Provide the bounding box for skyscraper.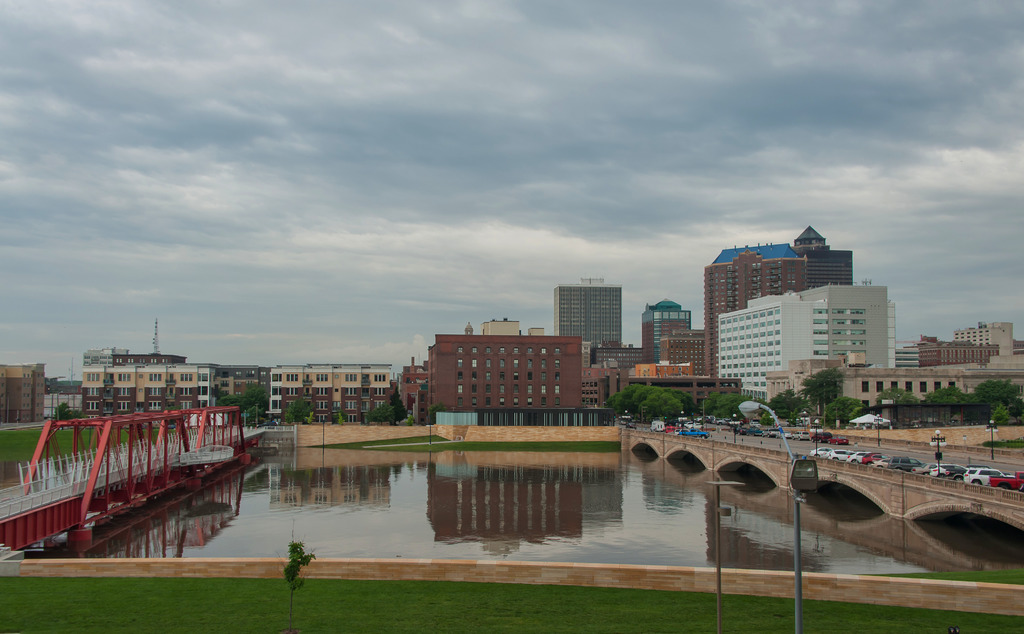
region(643, 302, 691, 361).
